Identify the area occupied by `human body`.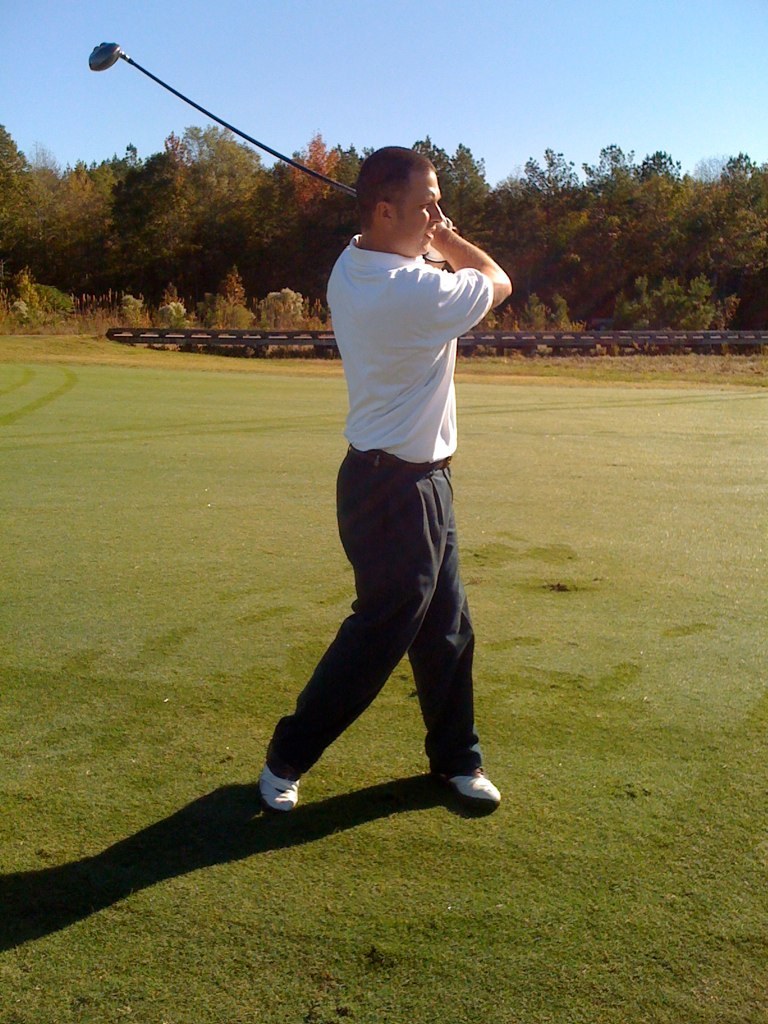
Area: 273/136/505/824.
